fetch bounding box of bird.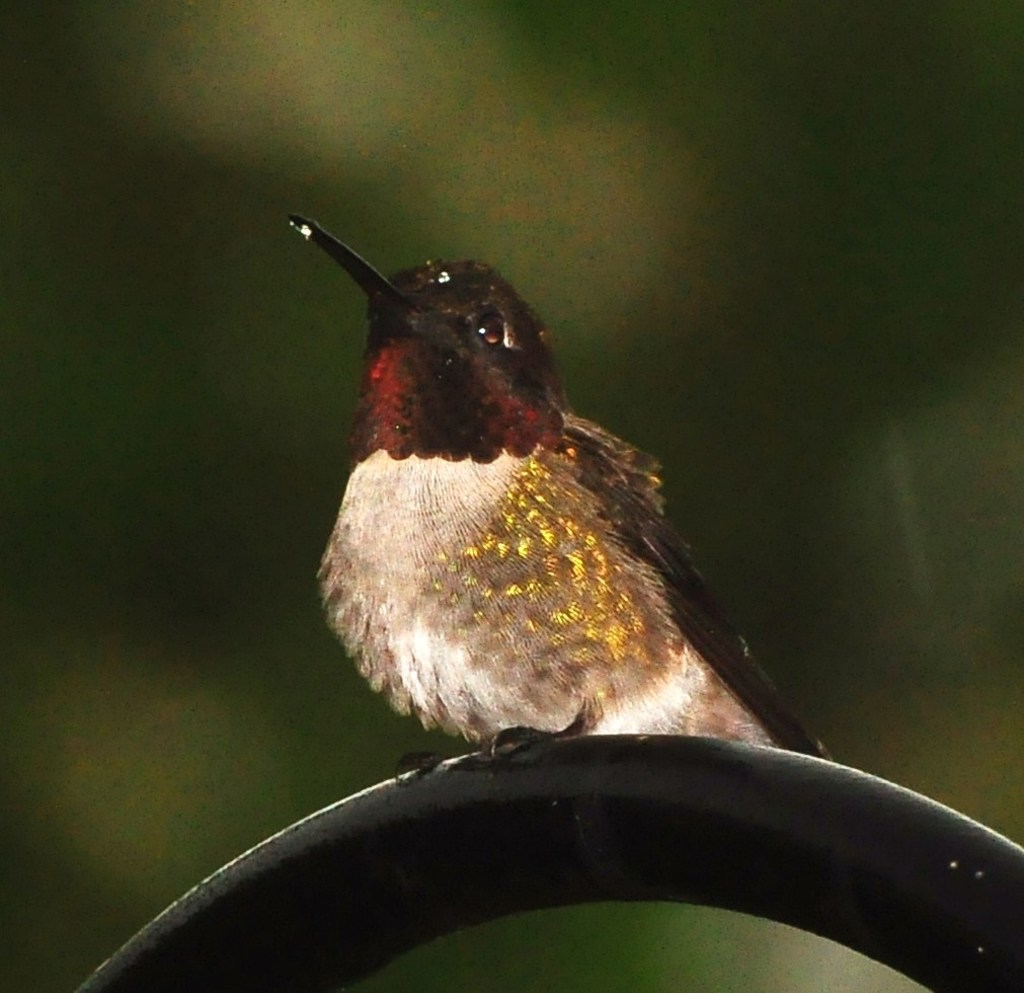
Bbox: [273, 219, 849, 773].
